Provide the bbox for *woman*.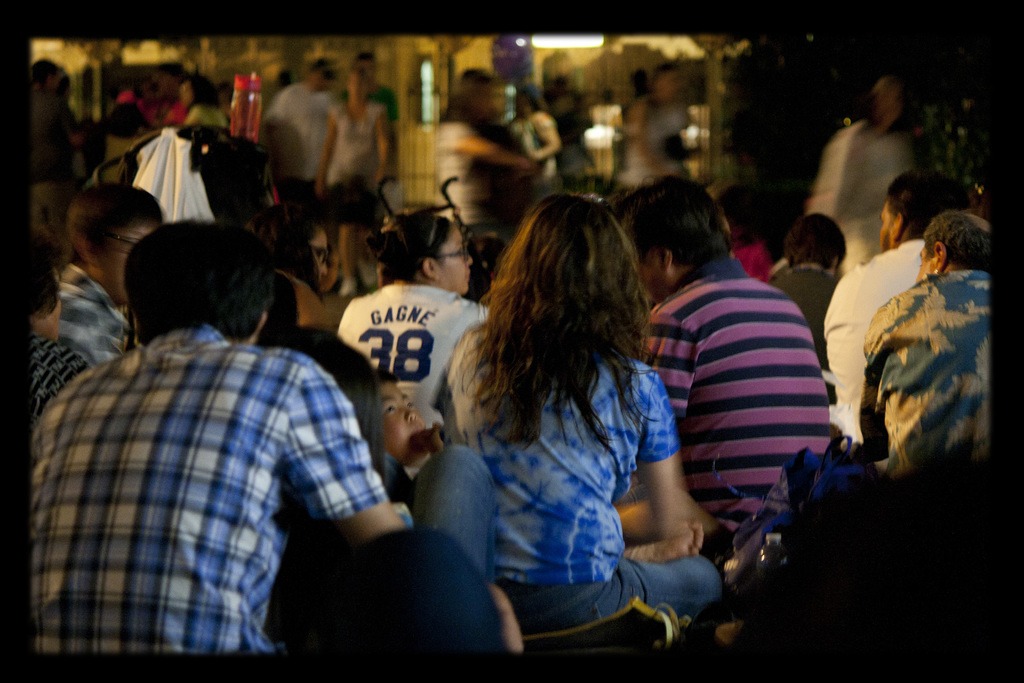
l=26, t=229, r=94, b=424.
